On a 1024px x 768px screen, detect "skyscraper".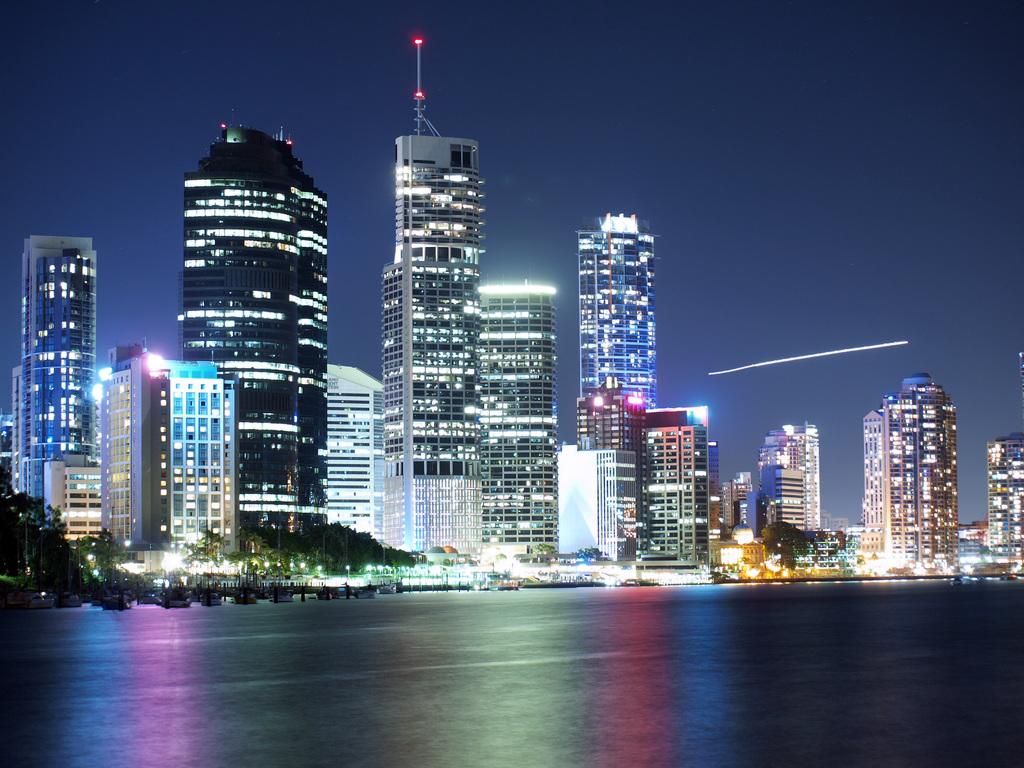
detection(861, 367, 957, 572).
